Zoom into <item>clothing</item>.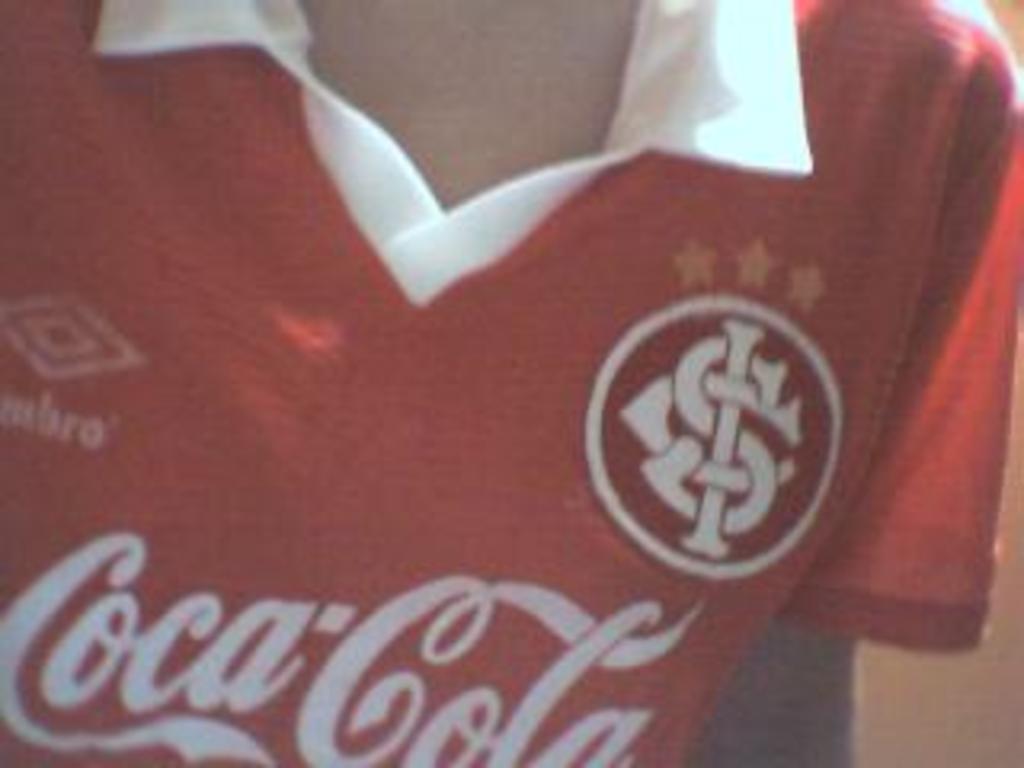
Zoom target: [left=77, top=0, right=1023, bottom=767].
